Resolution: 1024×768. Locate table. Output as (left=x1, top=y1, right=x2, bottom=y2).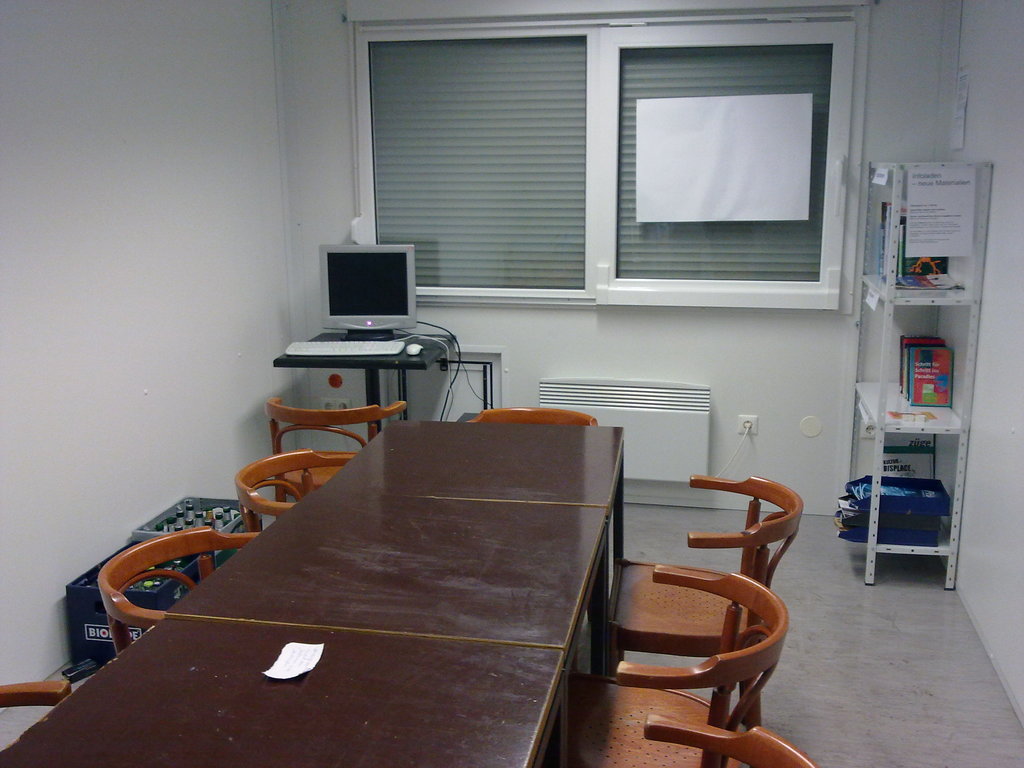
(left=86, top=404, right=672, bottom=767).
